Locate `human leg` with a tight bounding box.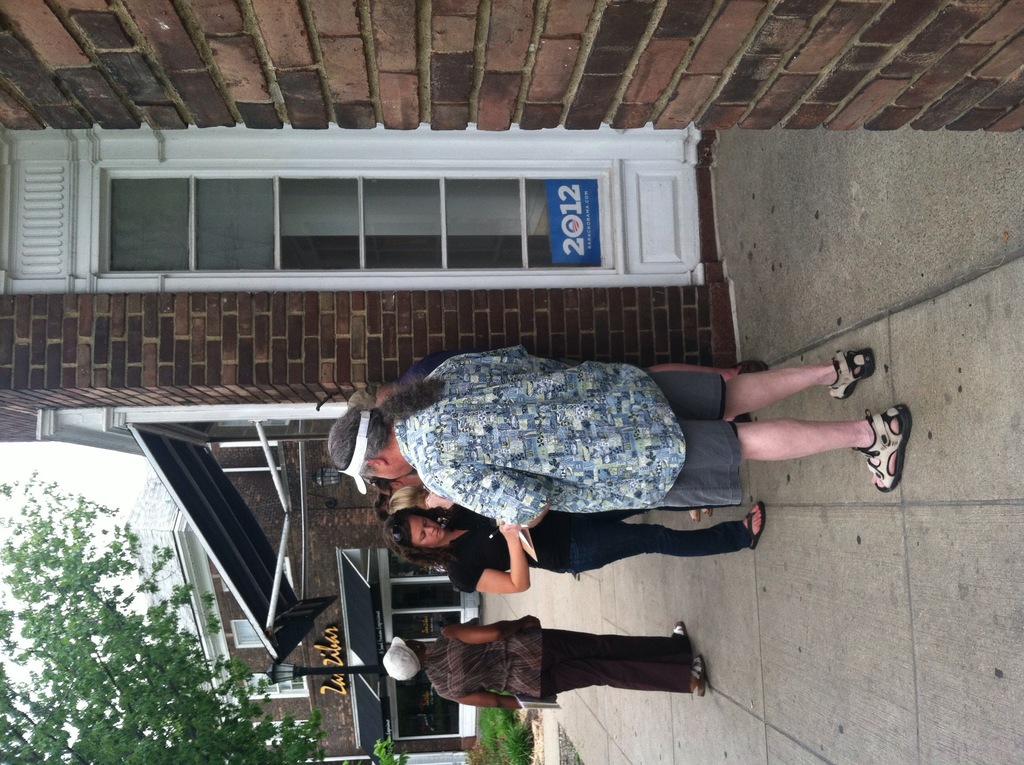
(left=536, top=650, right=708, bottom=703).
